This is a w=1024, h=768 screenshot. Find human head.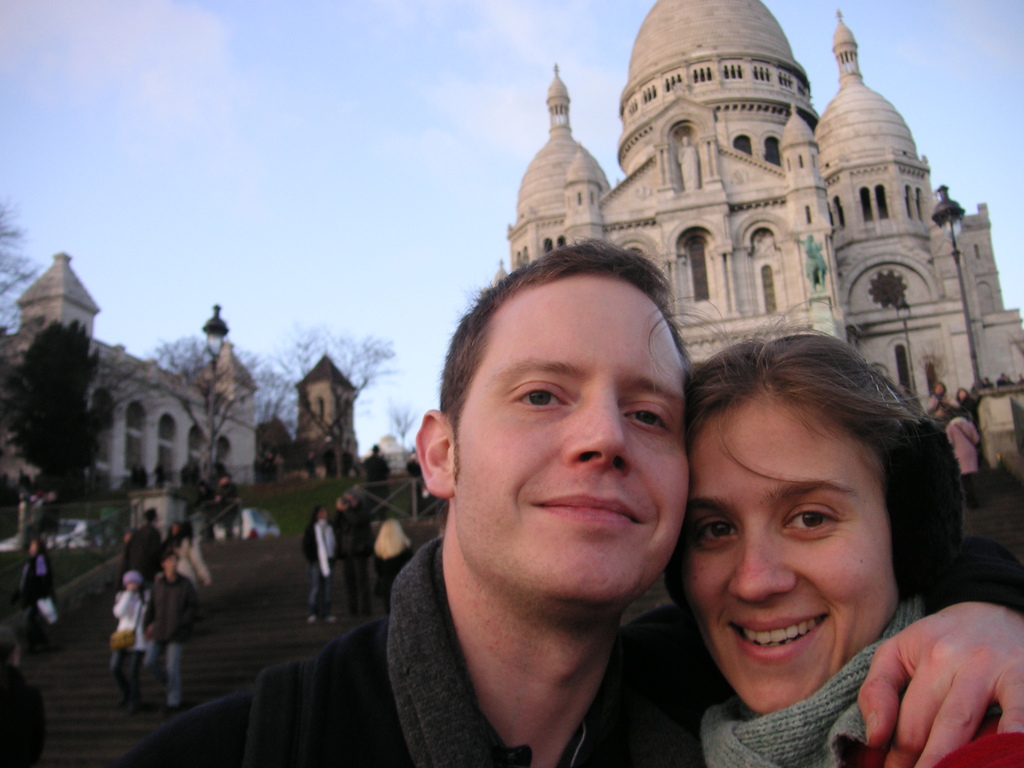
Bounding box: Rect(687, 339, 943, 638).
